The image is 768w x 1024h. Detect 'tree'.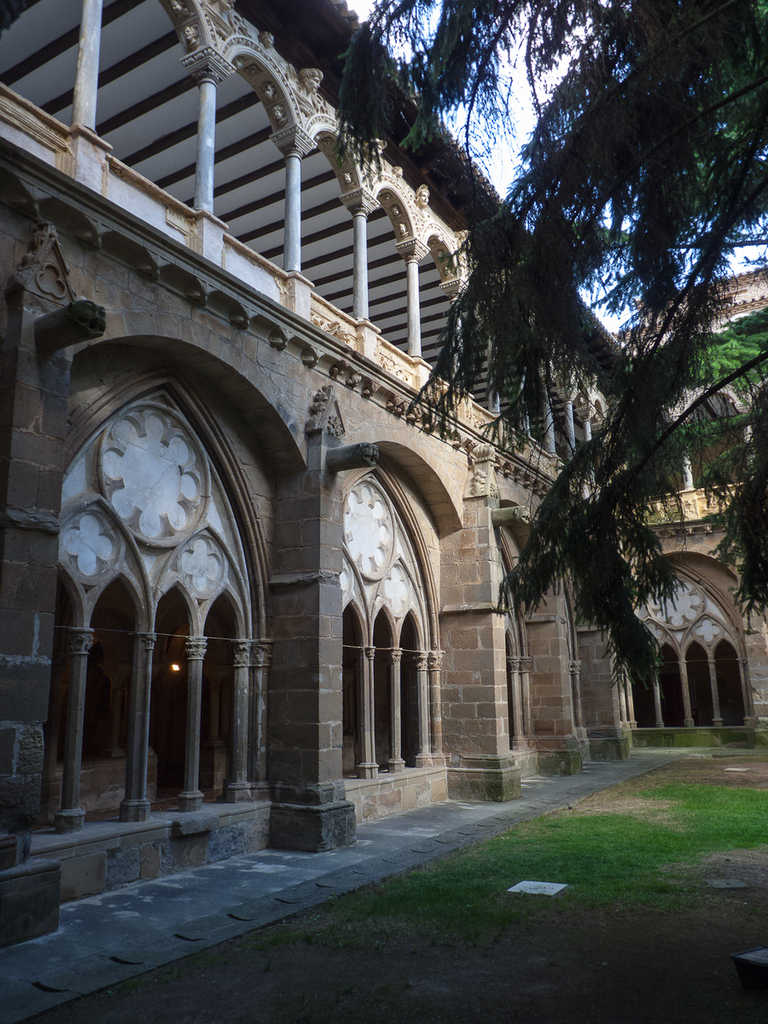
Detection: (x1=353, y1=0, x2=767, y2=619).
